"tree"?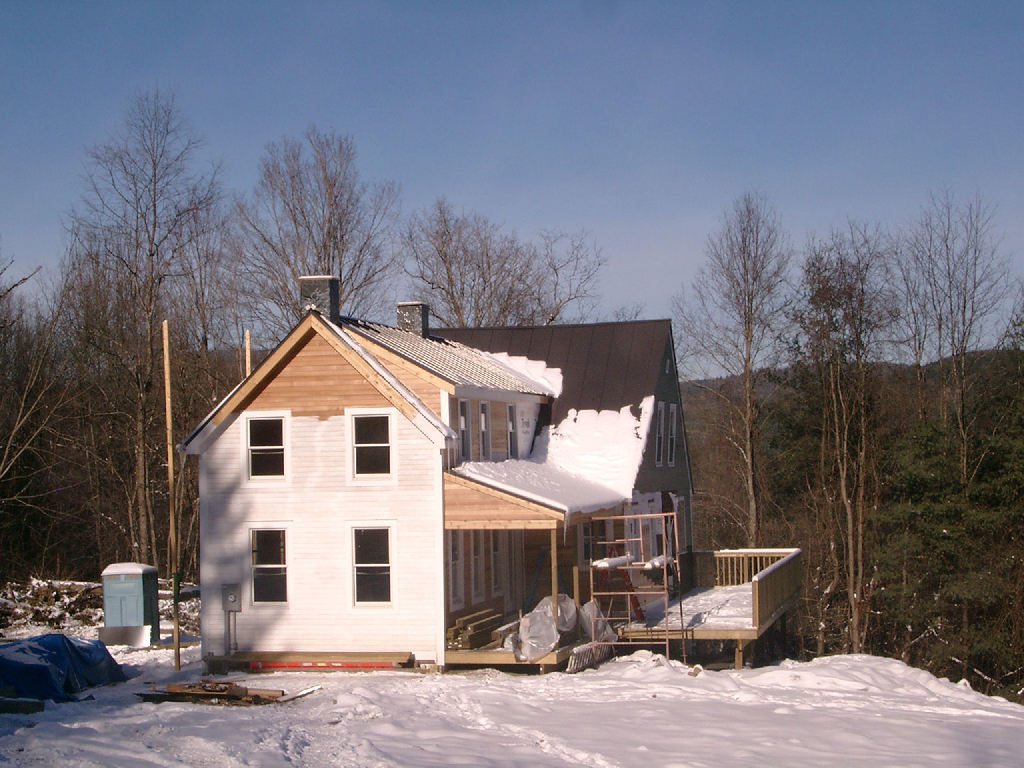
pyautogui.locateOnScreen(21, 81, 223, 580)
